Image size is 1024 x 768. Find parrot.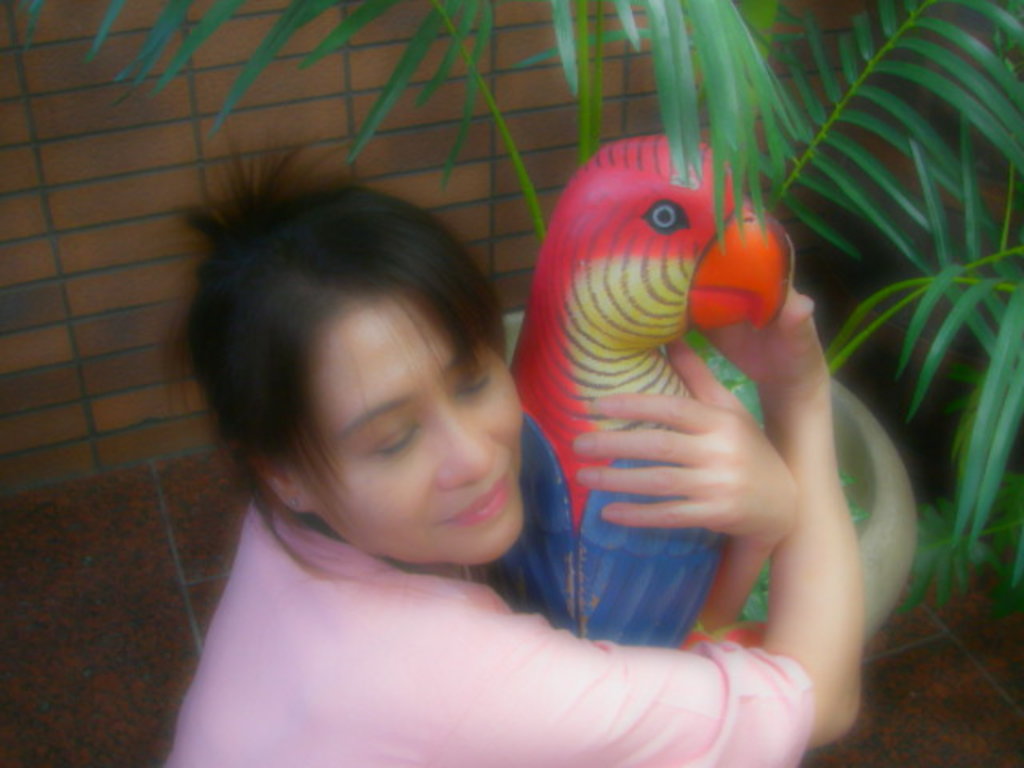
(507, 136, 803, 653).
